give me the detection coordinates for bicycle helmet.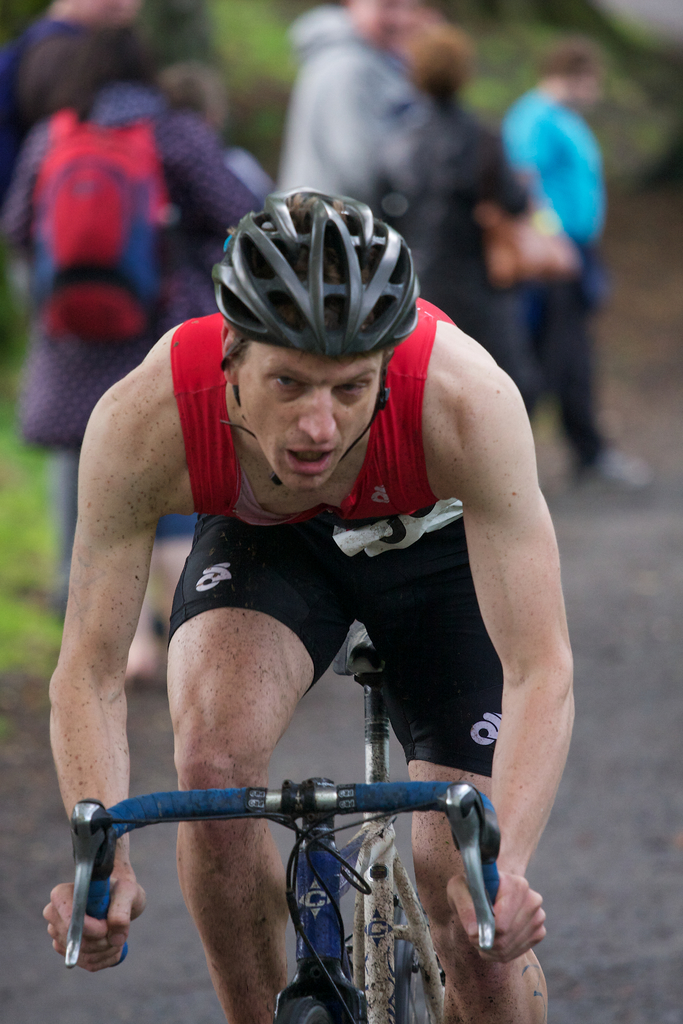
x1=215, y1=180, x2=419, y2=348.
